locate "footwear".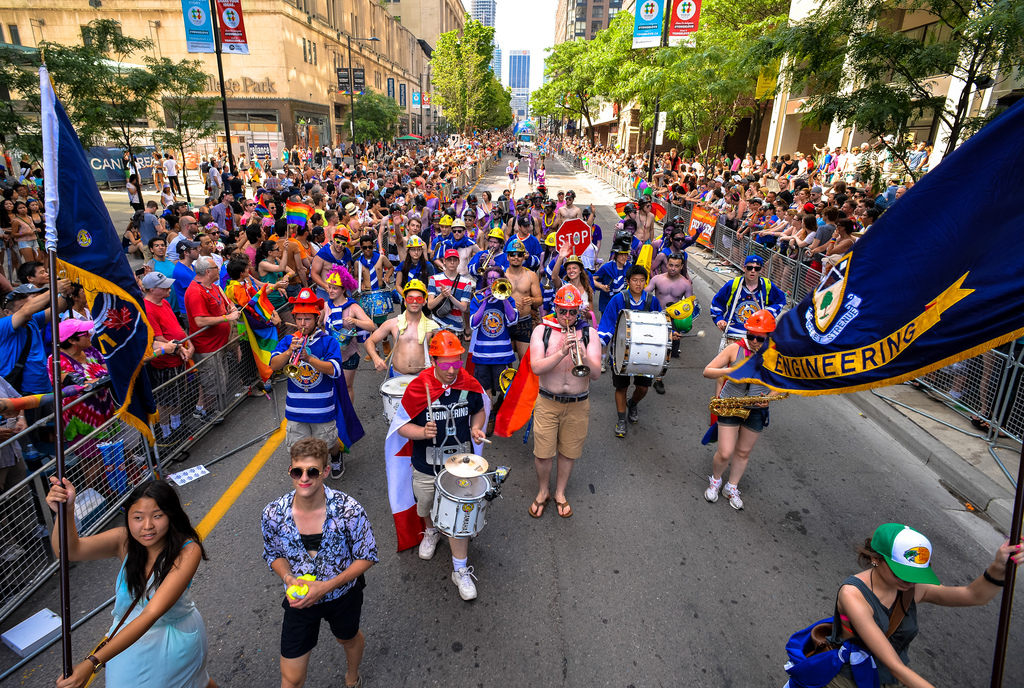
Bounding box: detection(614, 421, 628, 440).
